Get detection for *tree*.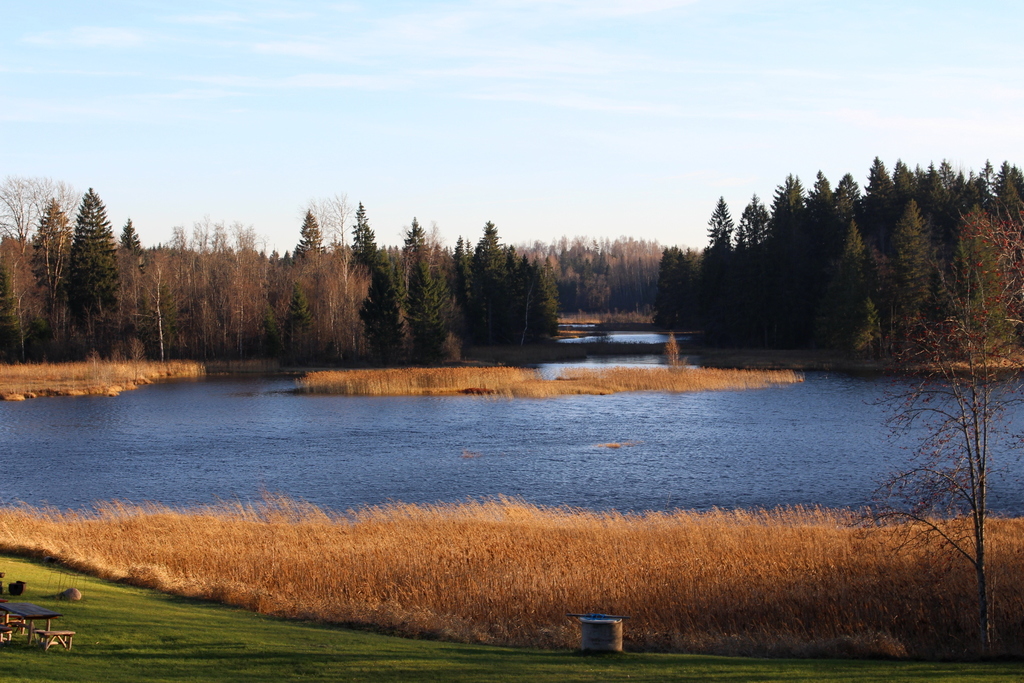
Detection: 331:213:403:352.
